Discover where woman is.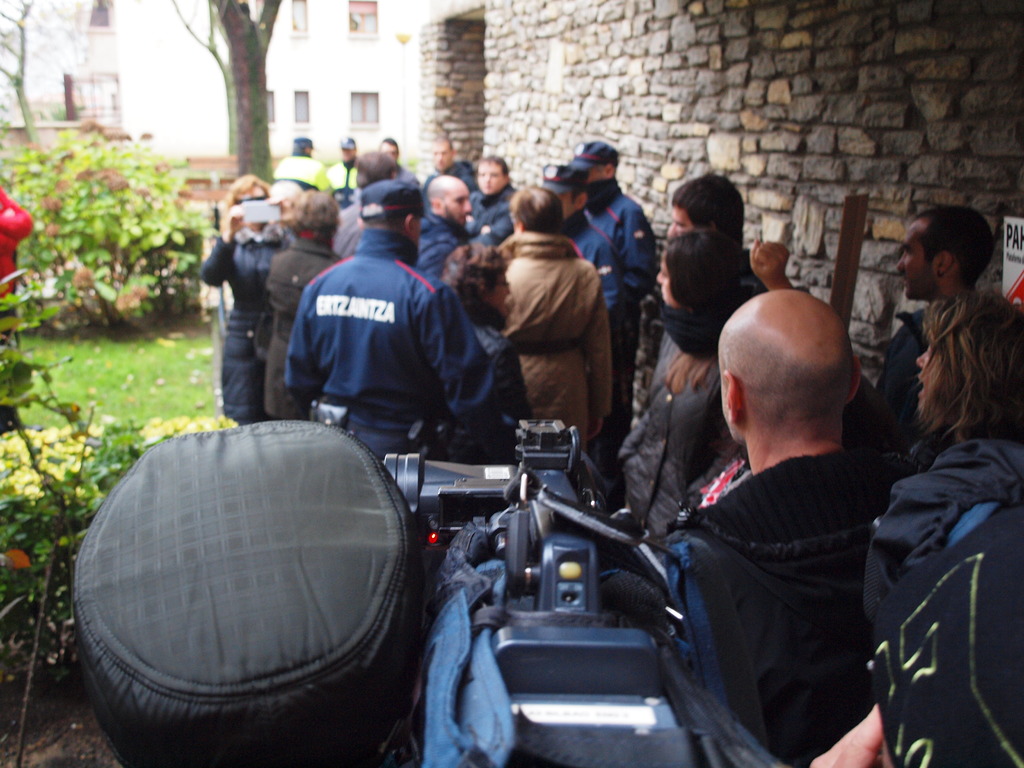
Discovered at l=453, t=248, r=536, b=416.
